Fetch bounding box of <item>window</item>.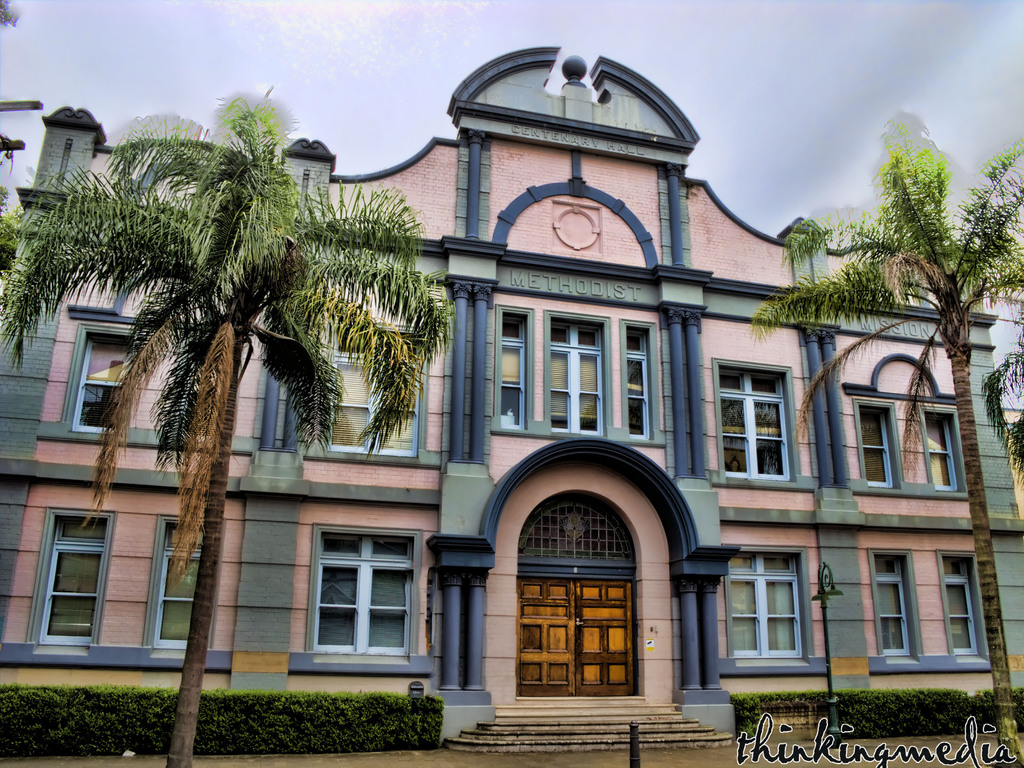
Bbox: {"left": 312, "top": 331, "right": 416, "bottom": 452}.
